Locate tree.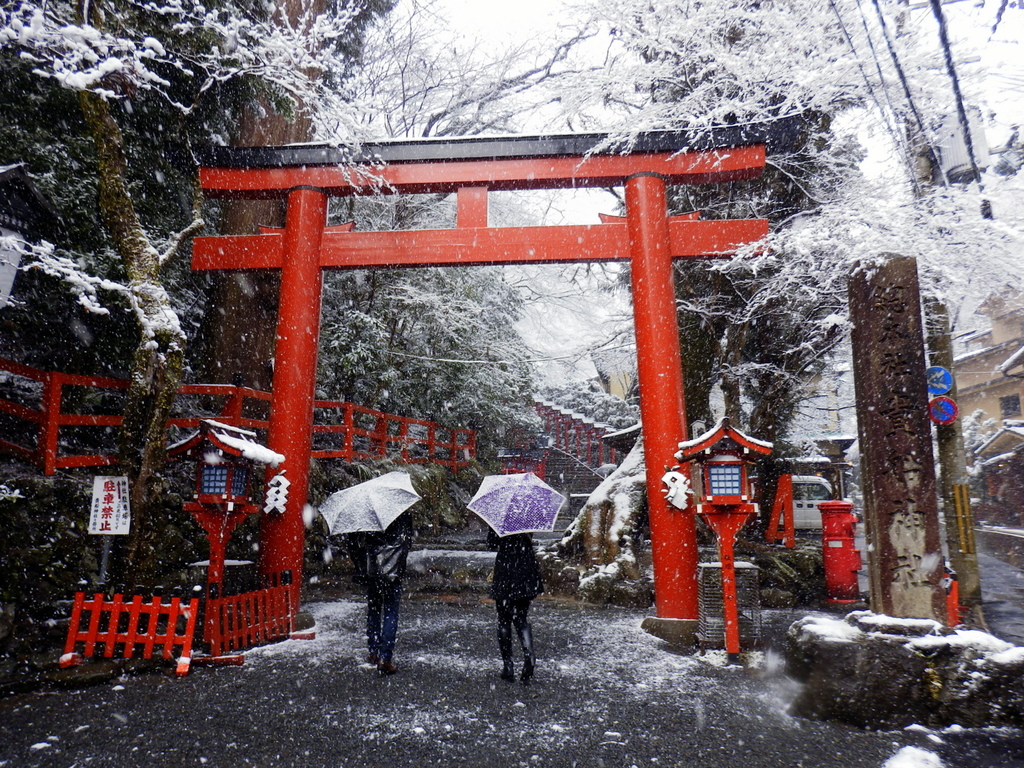
Bounding box: Rect(564, 0, 1023, 310).
